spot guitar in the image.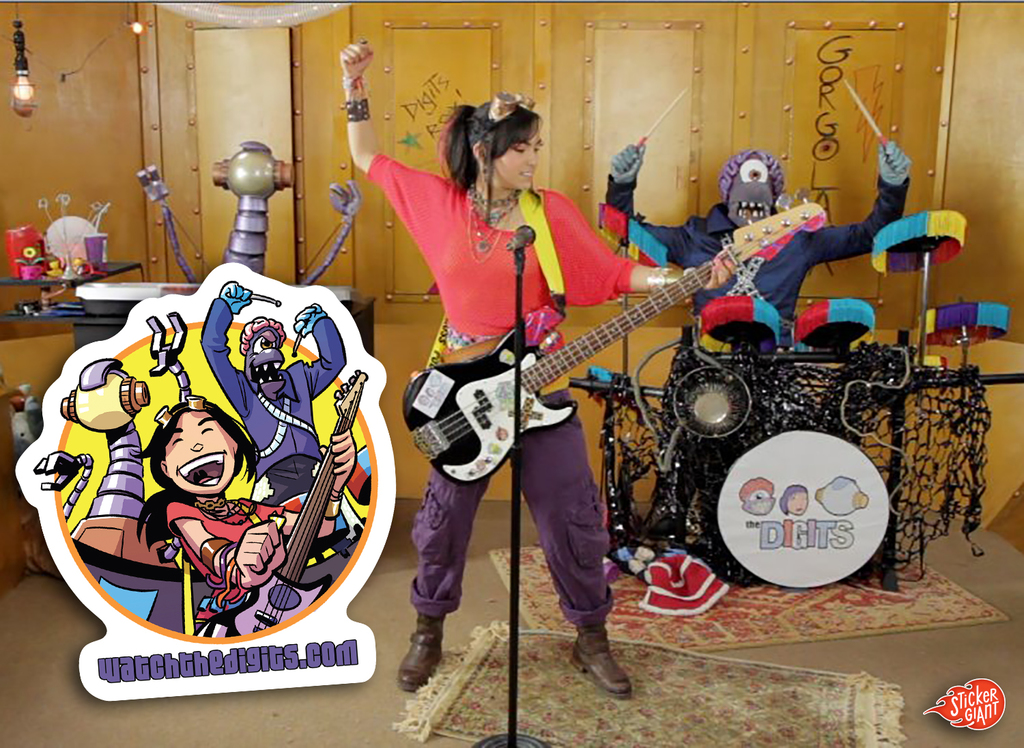
guitar found at [401, 194, 829, 482].
